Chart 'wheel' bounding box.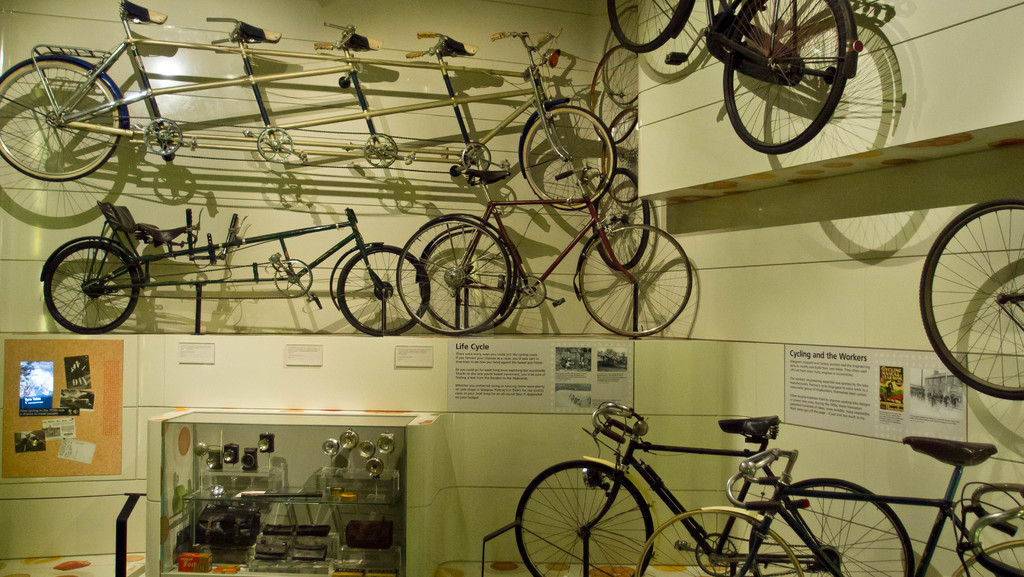
Charted: 428/227/524/330.
